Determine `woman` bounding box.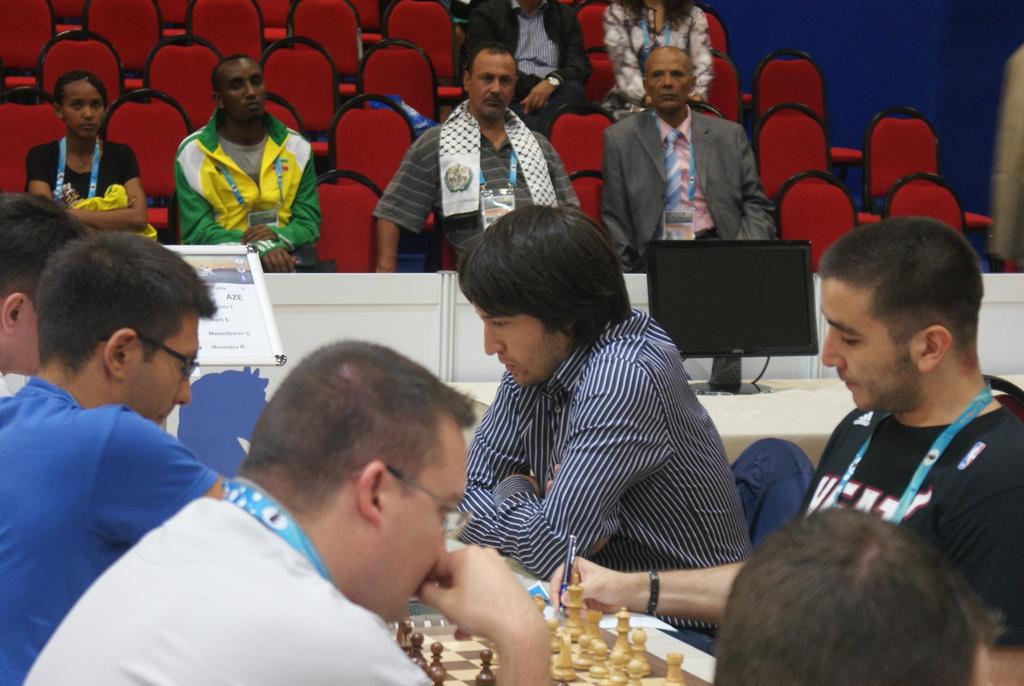
Determined: [x1=17, y1=65, x2=144, y2=225].
